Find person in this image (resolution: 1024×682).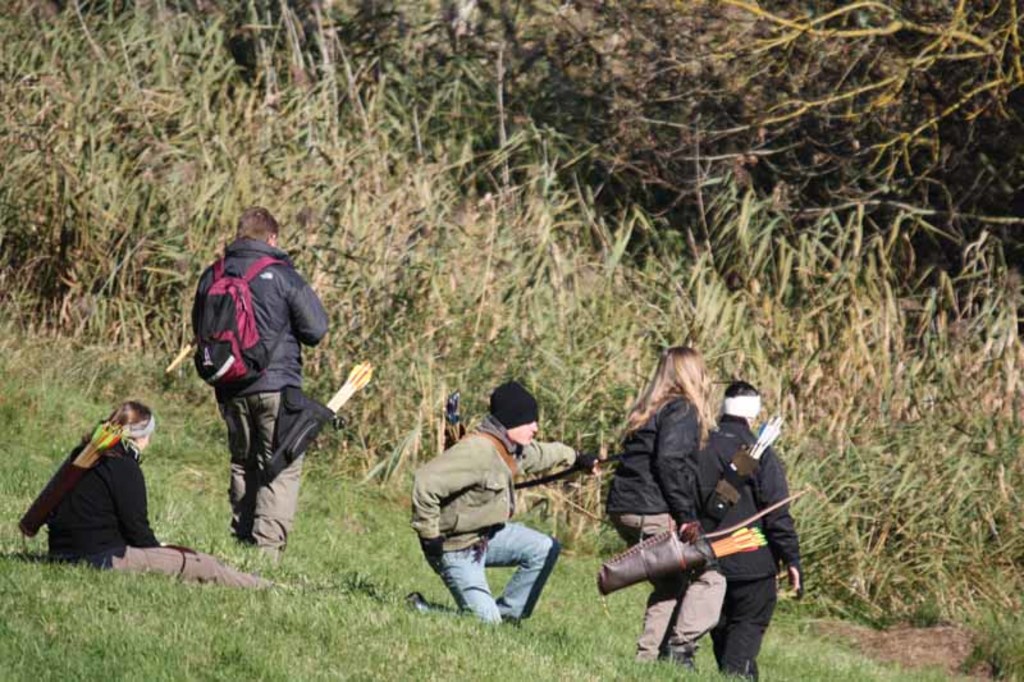
694/380/806/681.
